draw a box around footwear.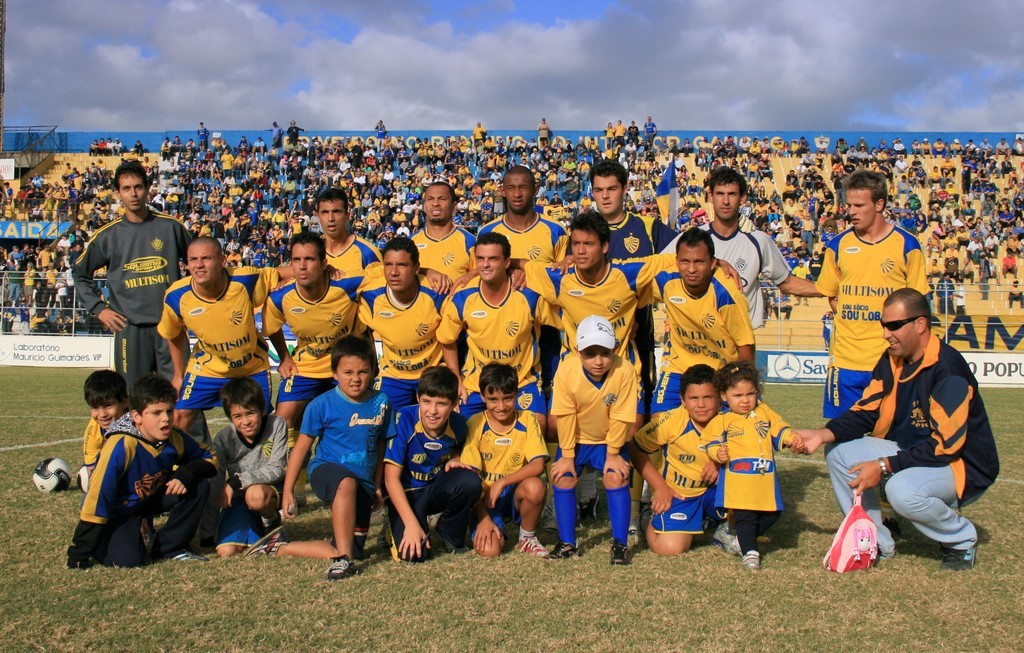
bbox(579, 494, 600, 530).
